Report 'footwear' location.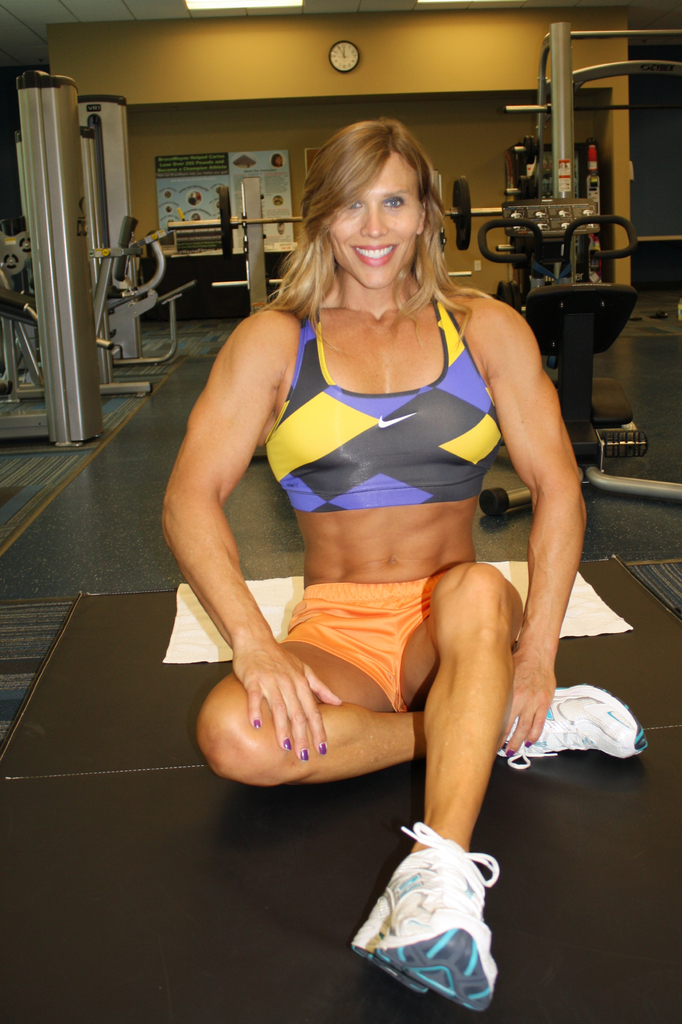
Report: <region>496, 685, 651, 777</region>.
